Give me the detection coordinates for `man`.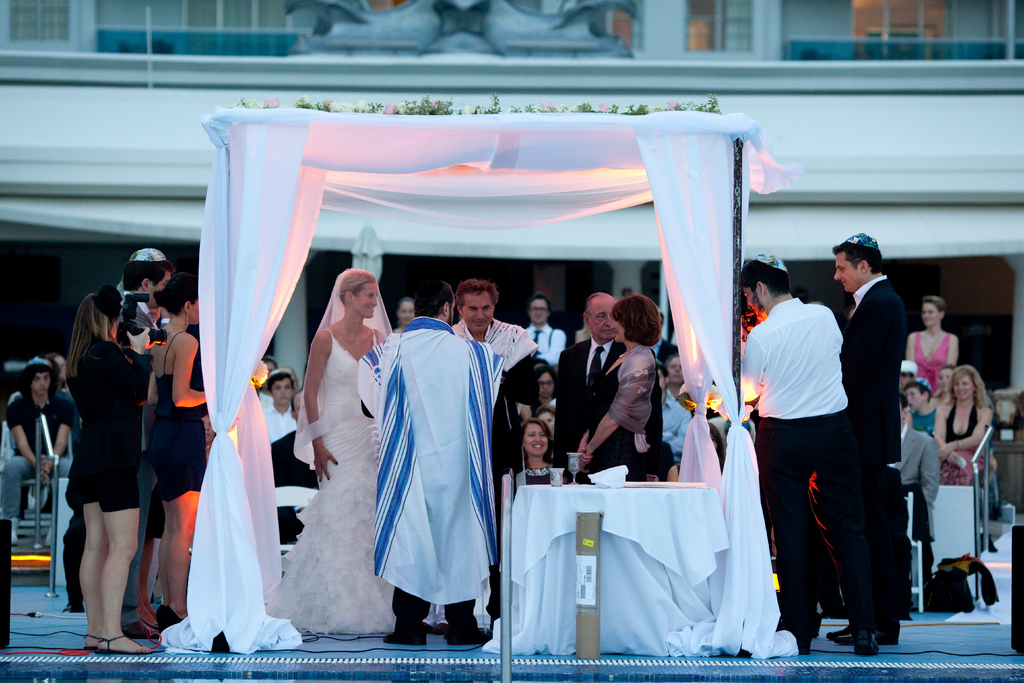
451/278/541/627.
